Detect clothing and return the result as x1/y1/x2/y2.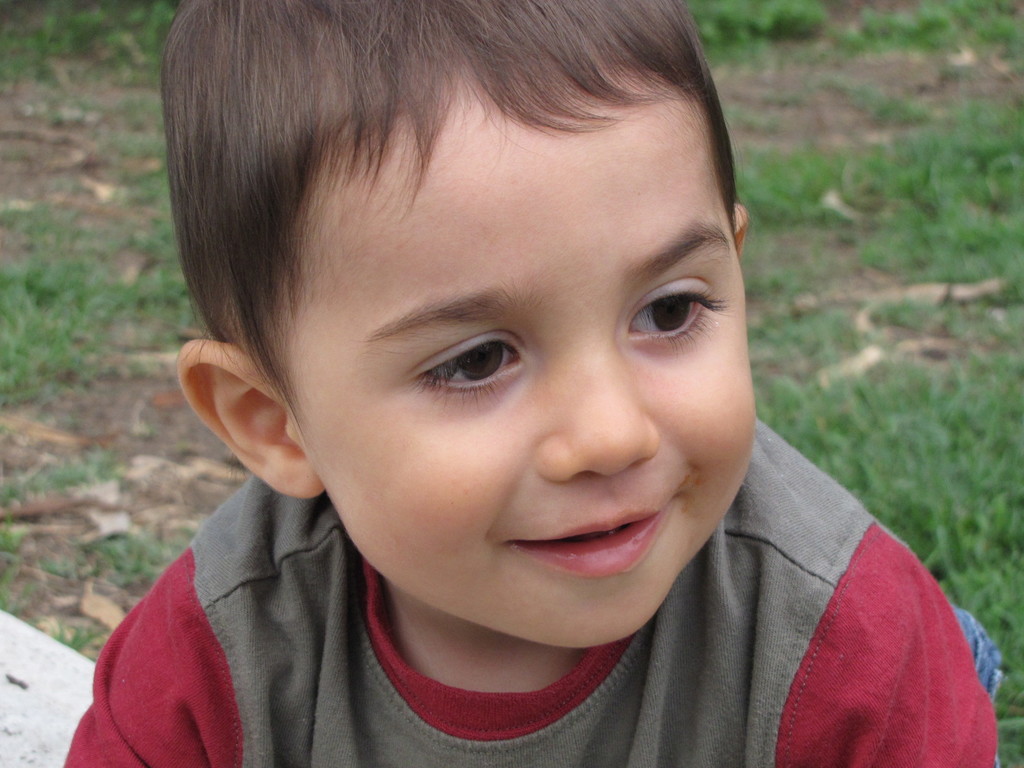
63/472/998/767.
